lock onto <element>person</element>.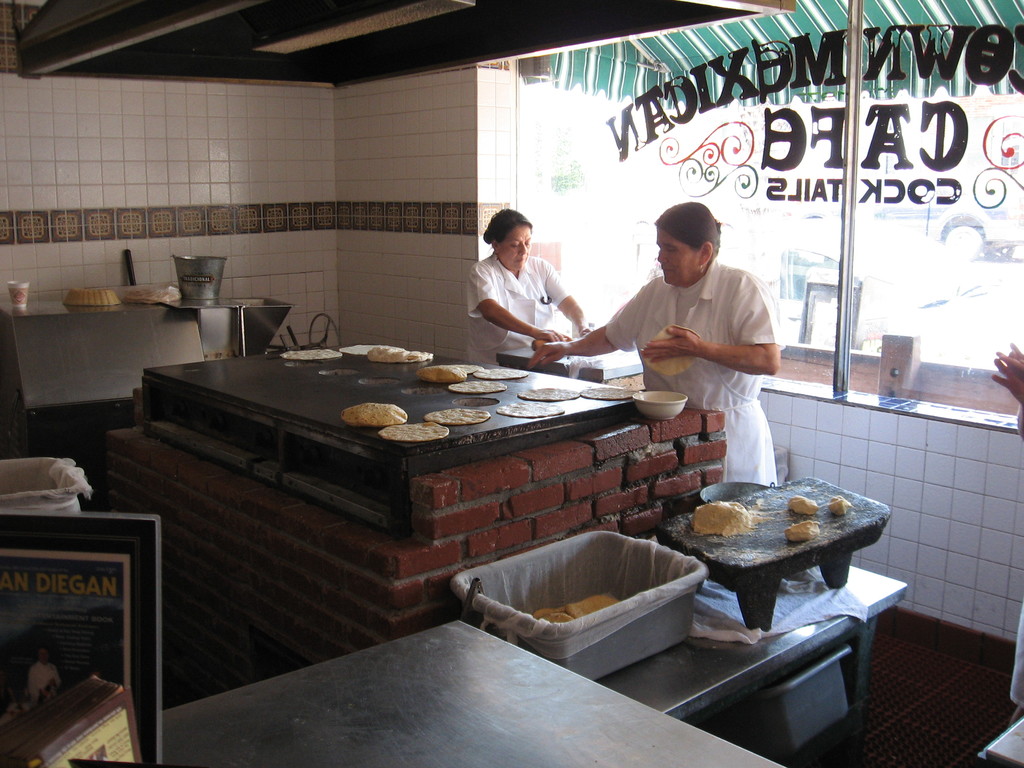
Locked: 991 342 1023 715.
